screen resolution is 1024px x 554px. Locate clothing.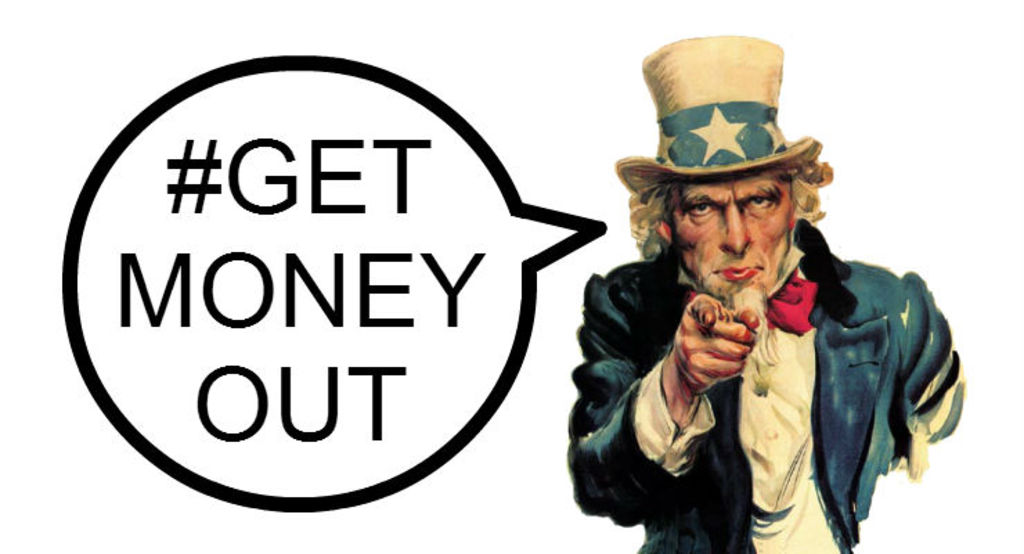
x1=601, y1=193, x2=904, y2=551.
